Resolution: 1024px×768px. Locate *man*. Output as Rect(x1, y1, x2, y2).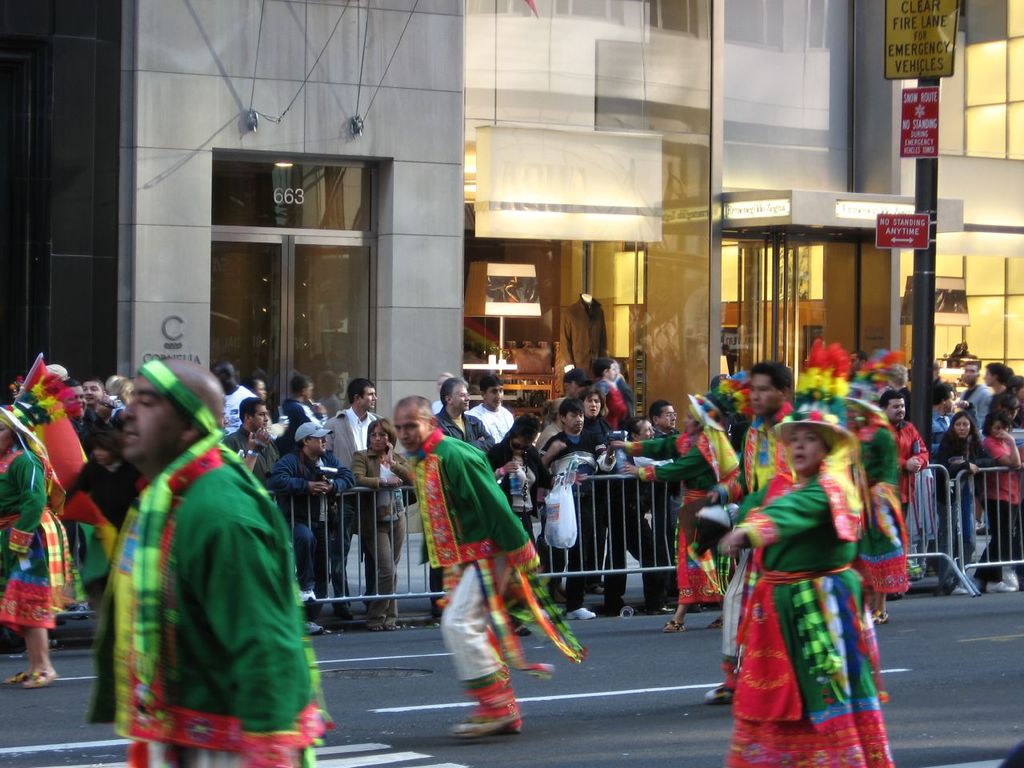
Rect(922, 386, 966, 462).
